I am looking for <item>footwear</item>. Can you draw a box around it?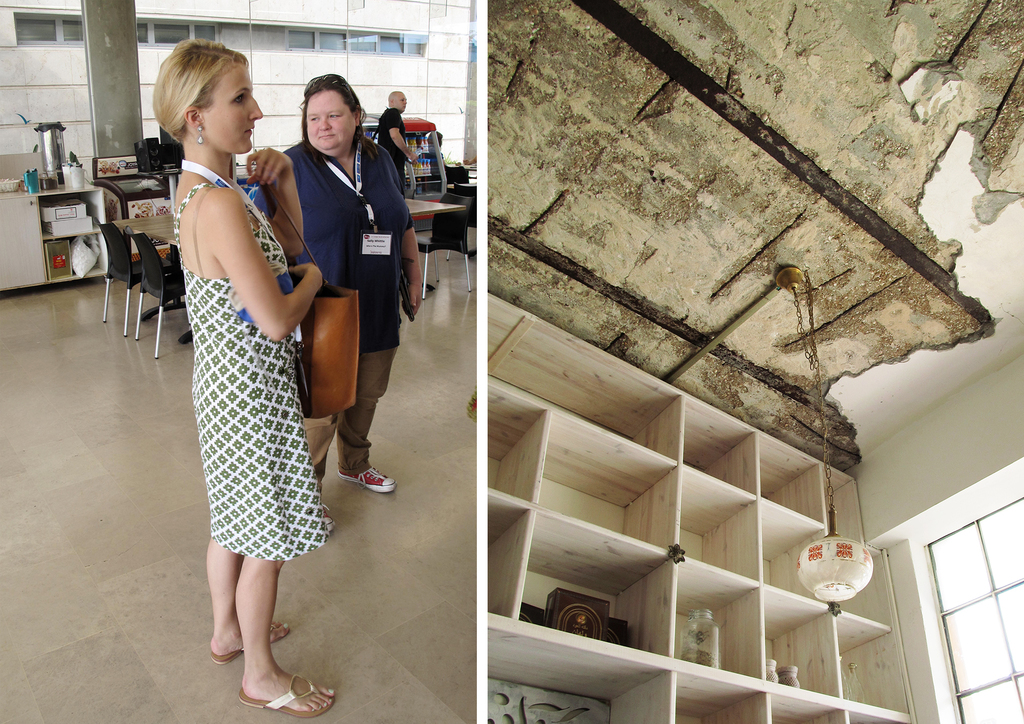
Sure, the bounding box is box(319, 507, 335, 535).
